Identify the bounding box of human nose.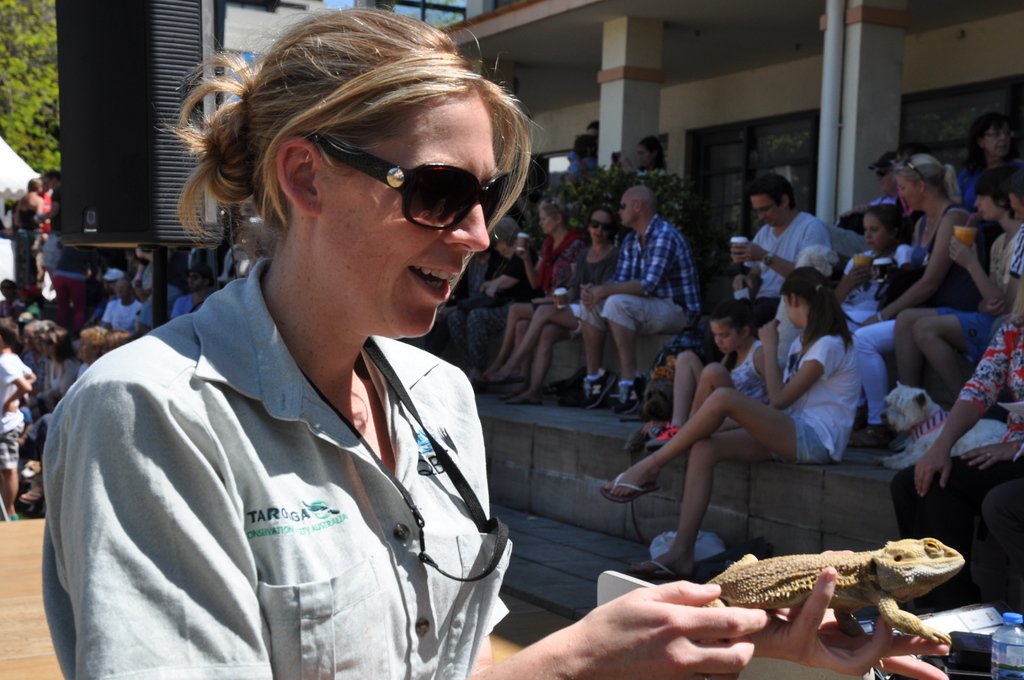
box=[715, 337, 721, 342].
